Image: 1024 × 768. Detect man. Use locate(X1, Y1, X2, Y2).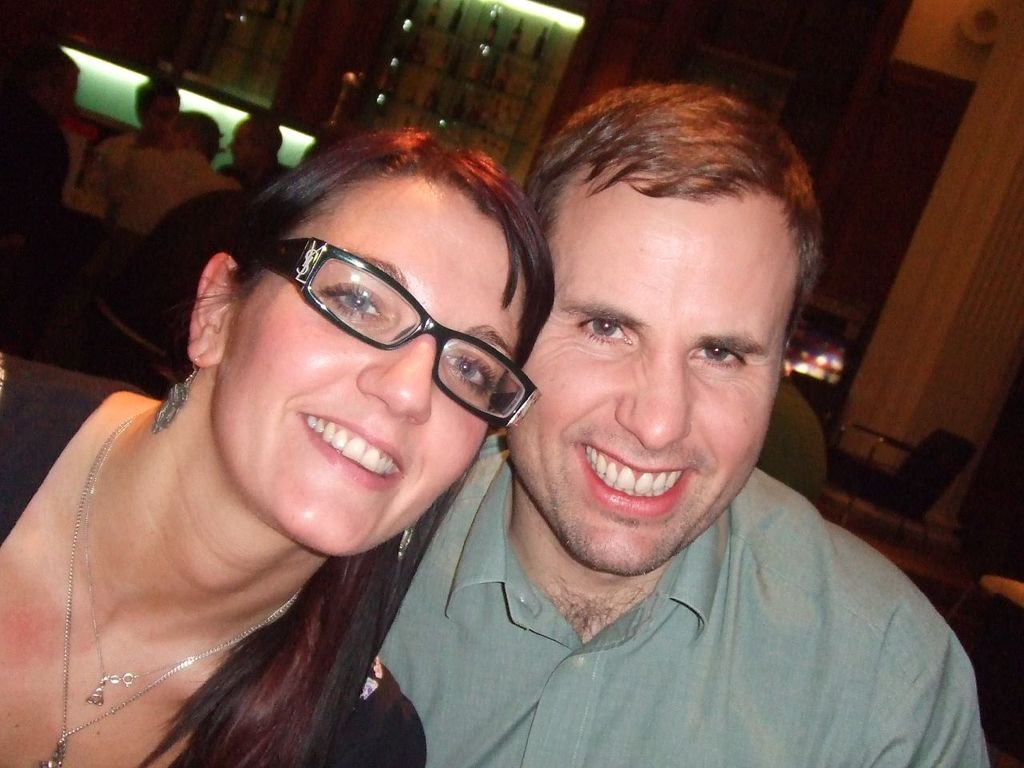
locate(5, 43, 87, 202).
